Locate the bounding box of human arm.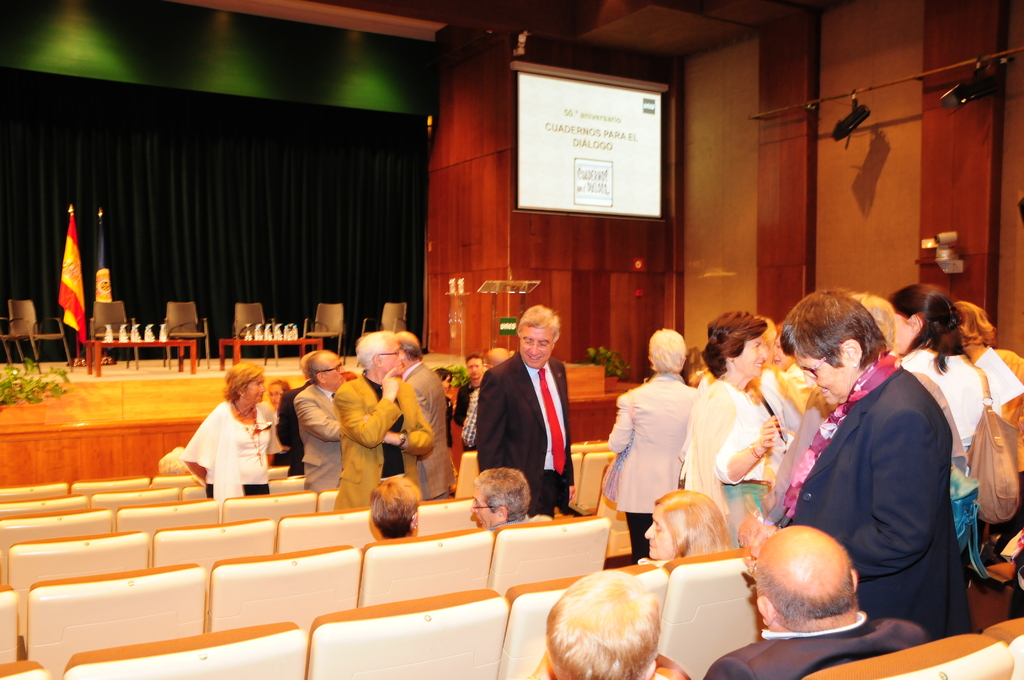
Bounding box: 569,447,576,502.
